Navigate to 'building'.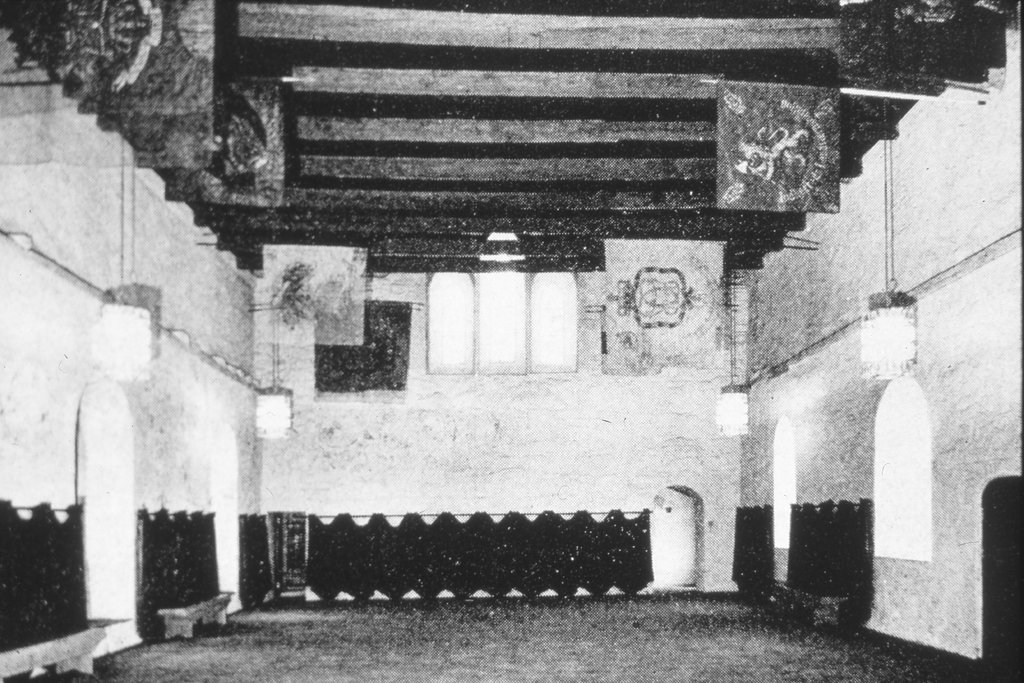
Navigation target: pyautogui.locateOnScreen(0, 0, 1023, 682).
